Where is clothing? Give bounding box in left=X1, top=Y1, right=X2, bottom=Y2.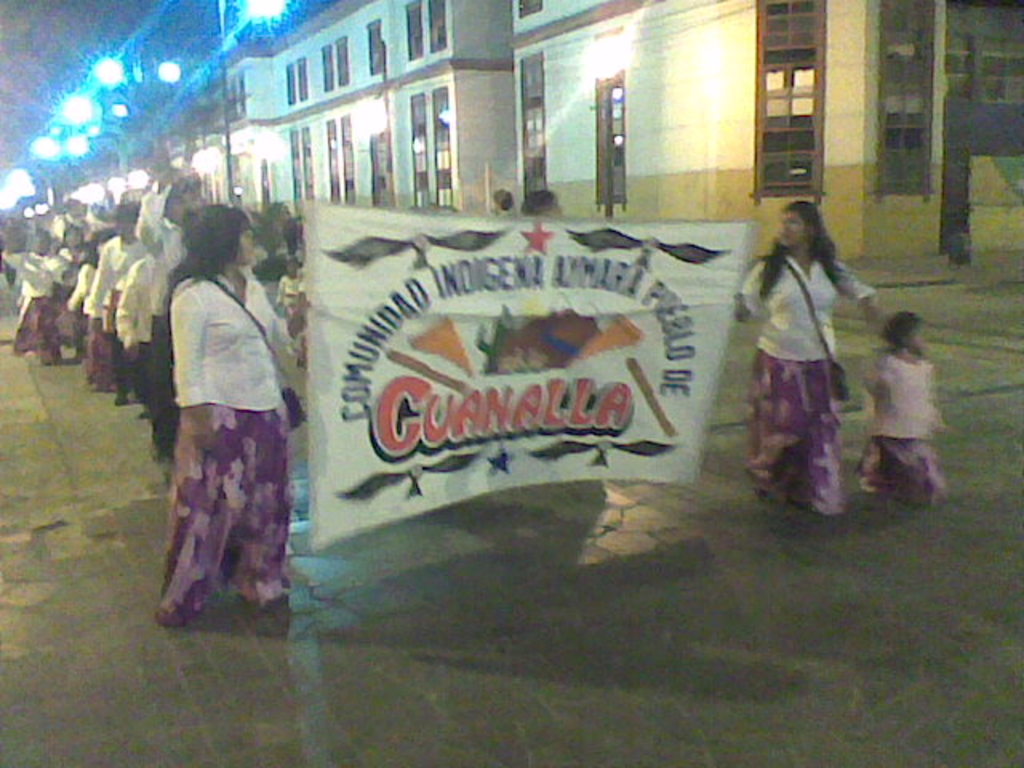
left=739, top=251, right=877, bottom=515.
